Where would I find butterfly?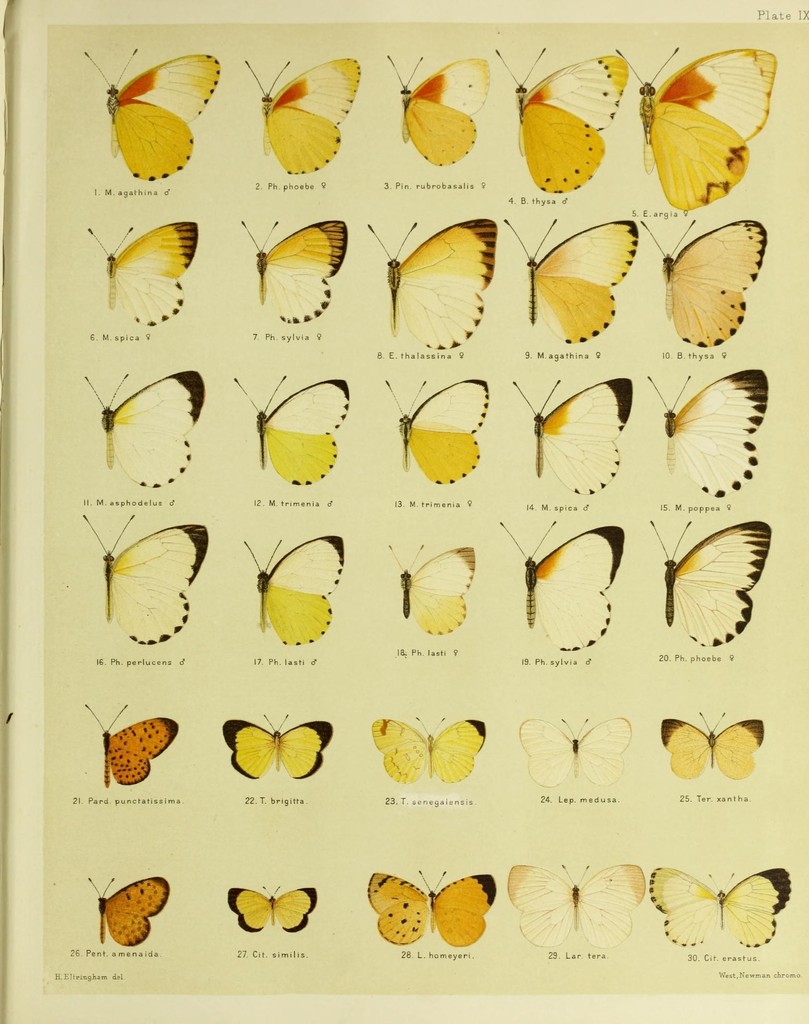
At detection(366, 874, 503, 944).
